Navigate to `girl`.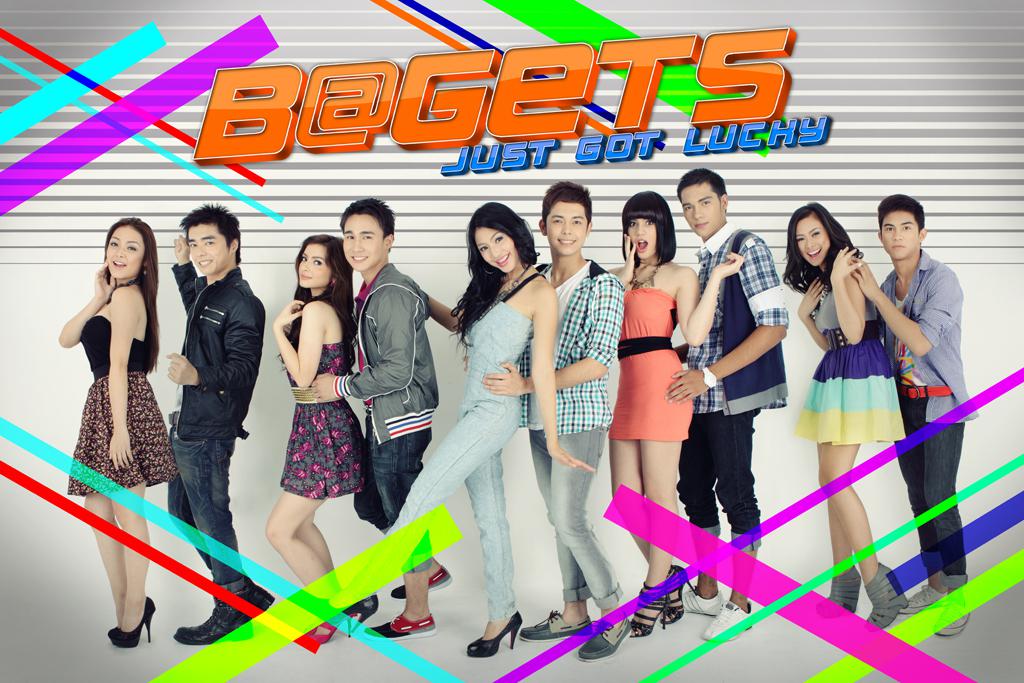
Navigation target: 604 190 742 637.
